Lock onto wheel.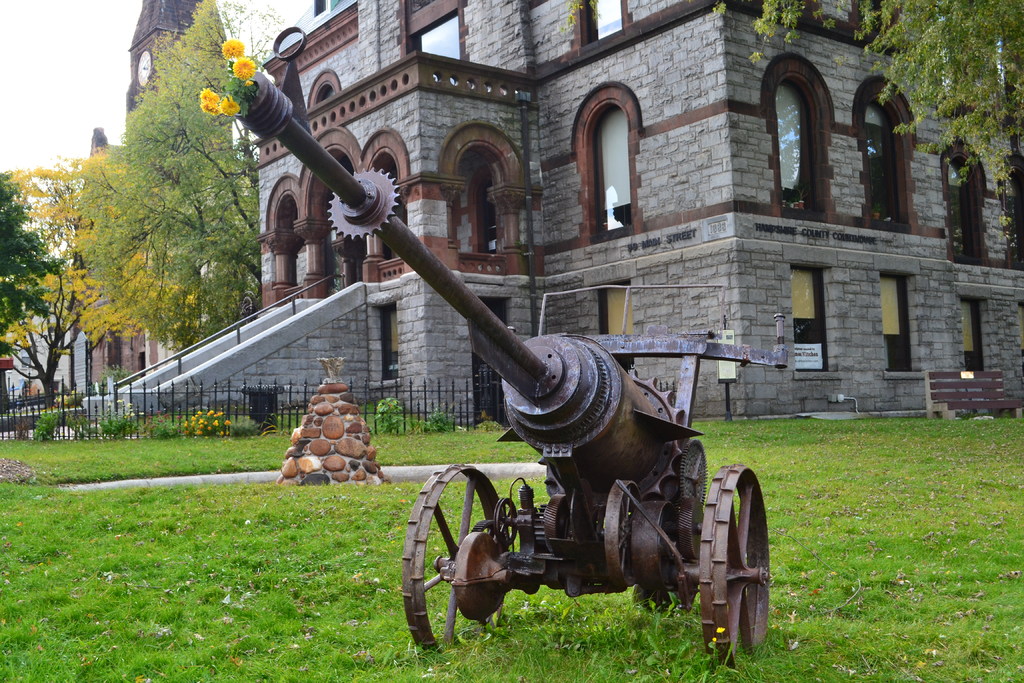
Locked: BBox(703, 459, 778, 668).
